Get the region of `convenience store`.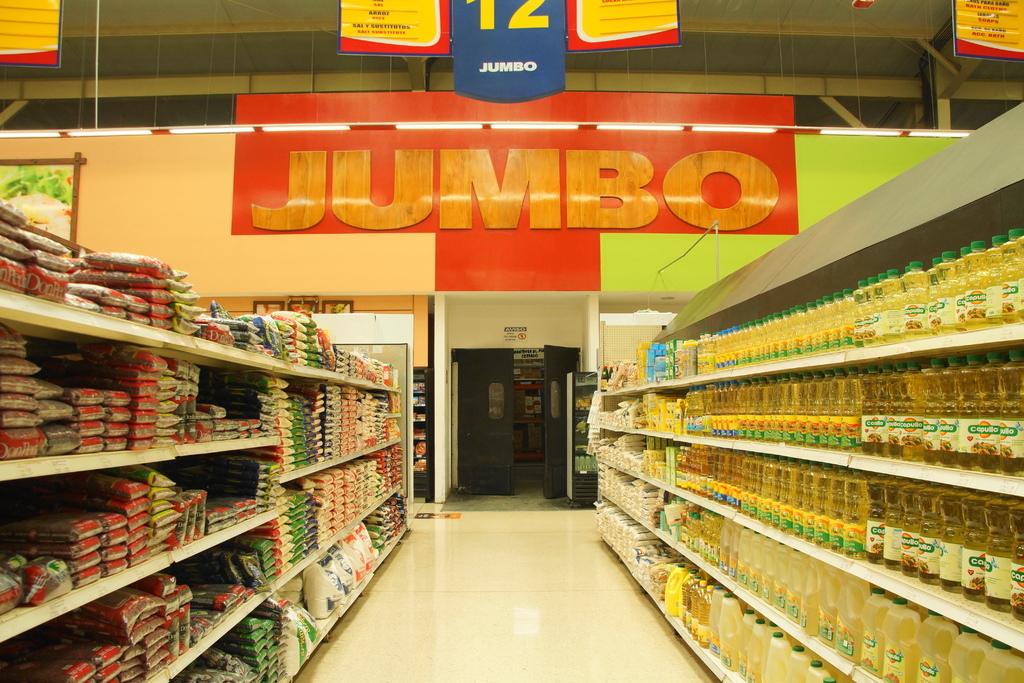
[0, 0, 1023, 682].
